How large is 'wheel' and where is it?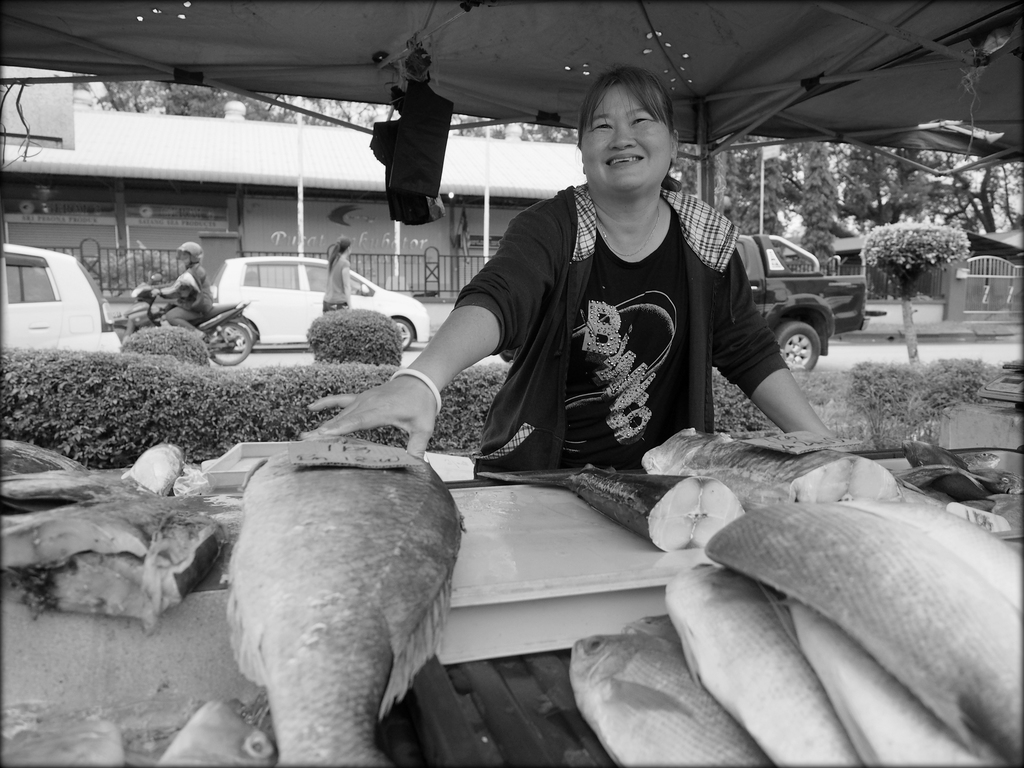
Bounding box: <box>390,319,412,348</box>.
